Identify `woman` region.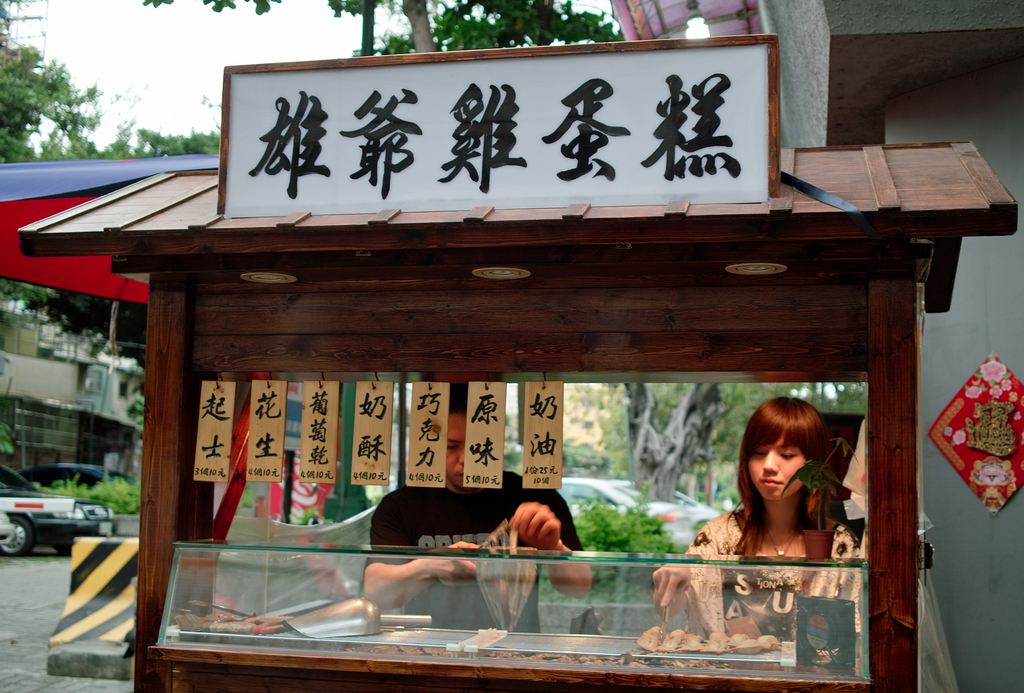
Region: x1=649, y1=400, x2=869, y2=658.
